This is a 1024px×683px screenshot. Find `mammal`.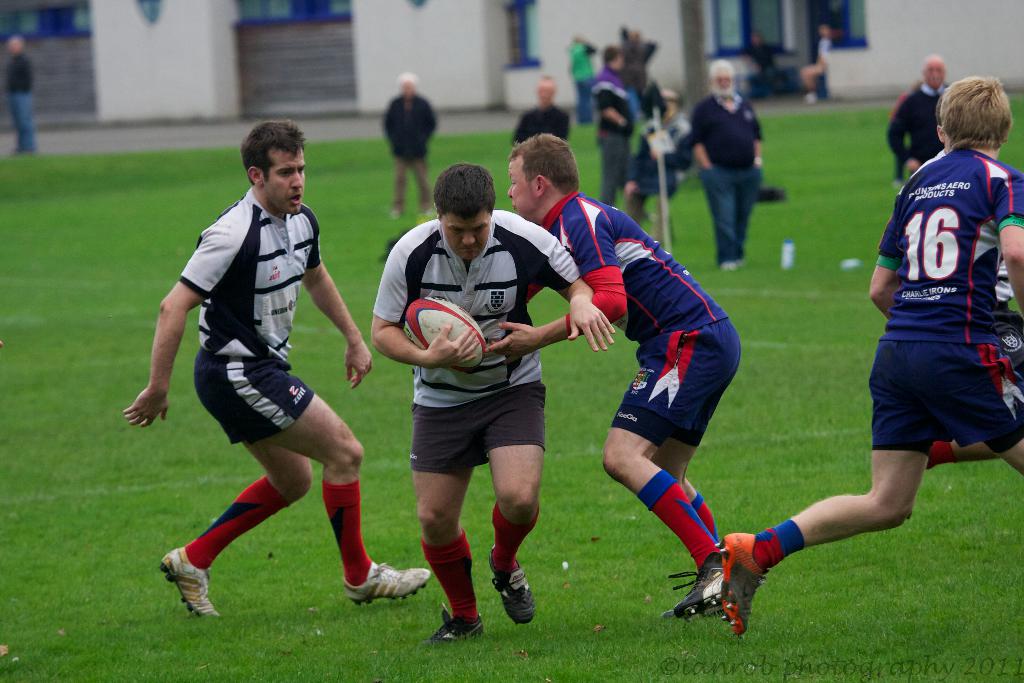
Bounding box: <bbox>485, 133, 741, 619</bbox>.
